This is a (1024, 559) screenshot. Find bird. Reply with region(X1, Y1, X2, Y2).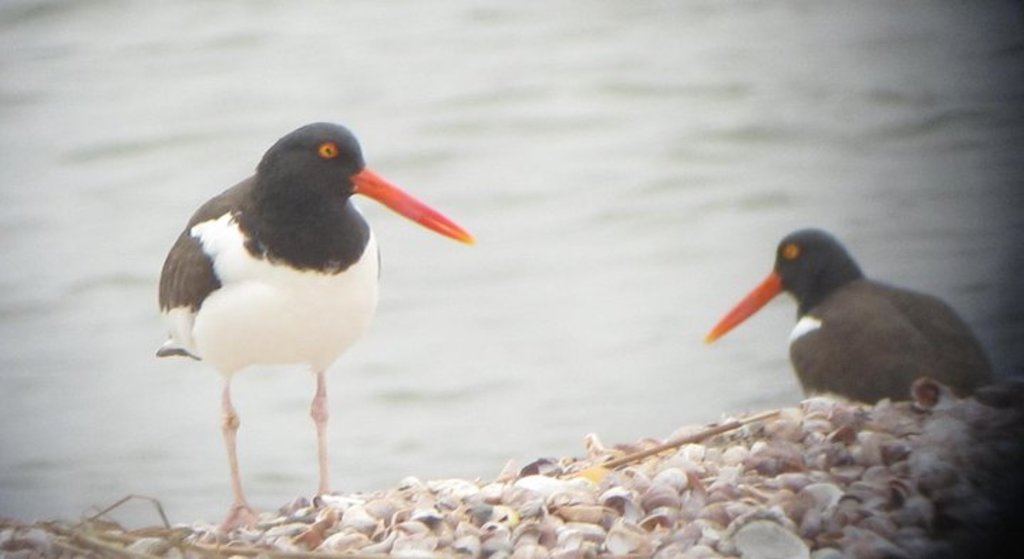
region(703, 225, 996, 407).
